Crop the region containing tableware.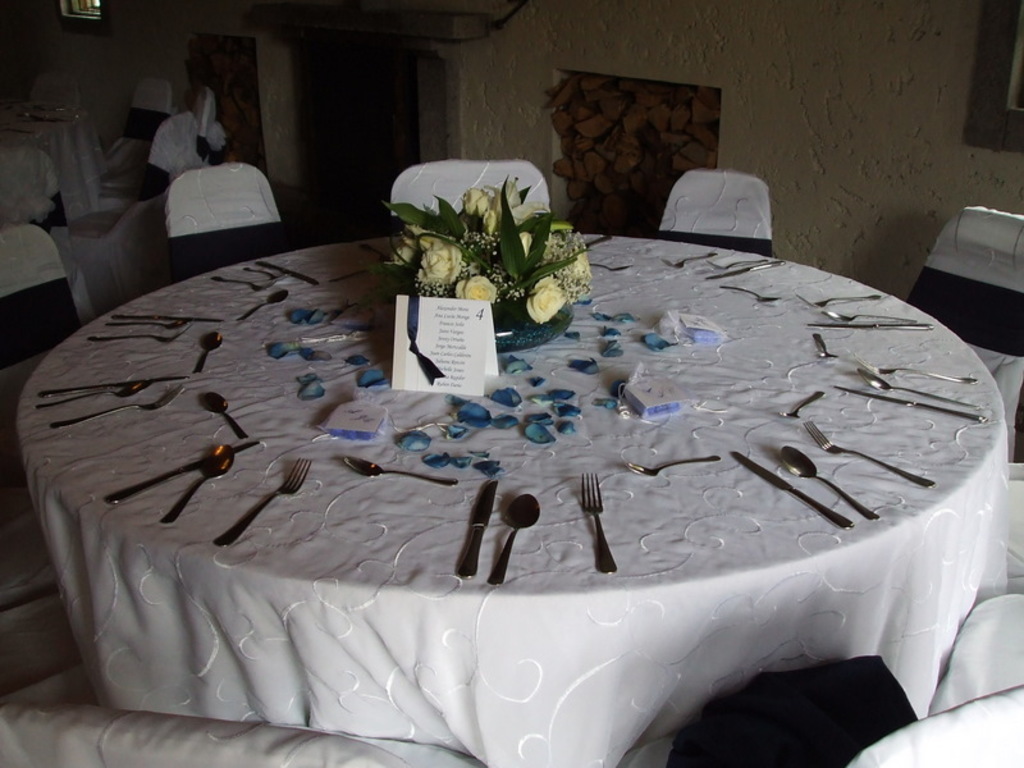
Crop region: Rect(41, 374, 188, 392).
